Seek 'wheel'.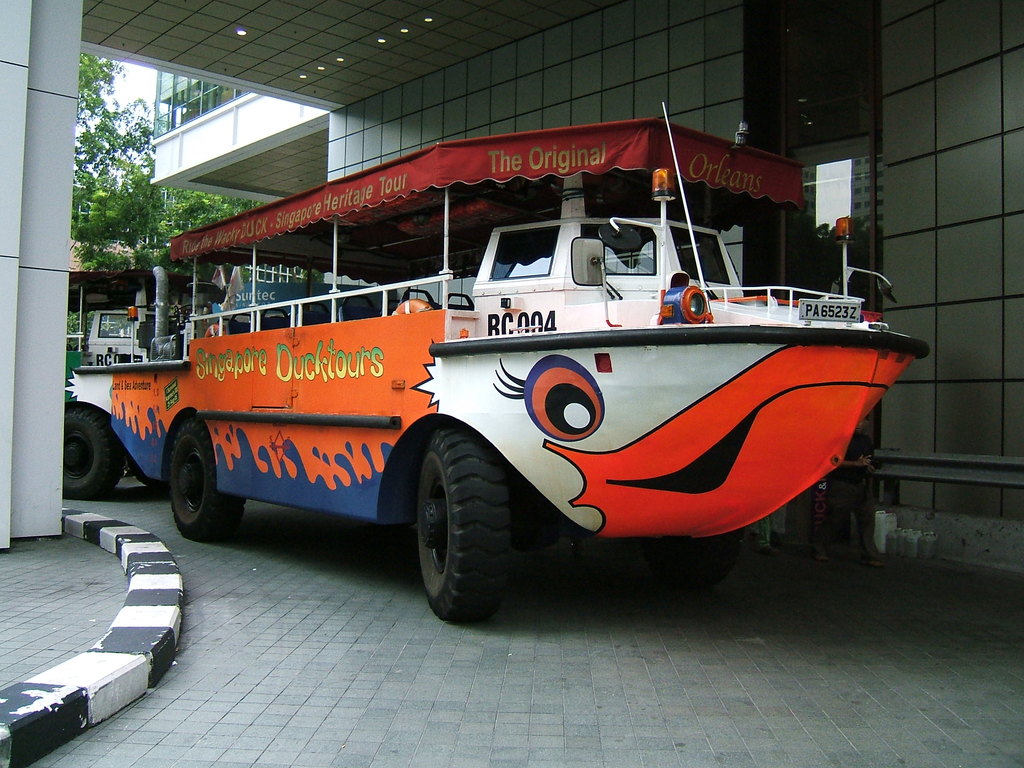
select_region(394, 431, 524, 620).
